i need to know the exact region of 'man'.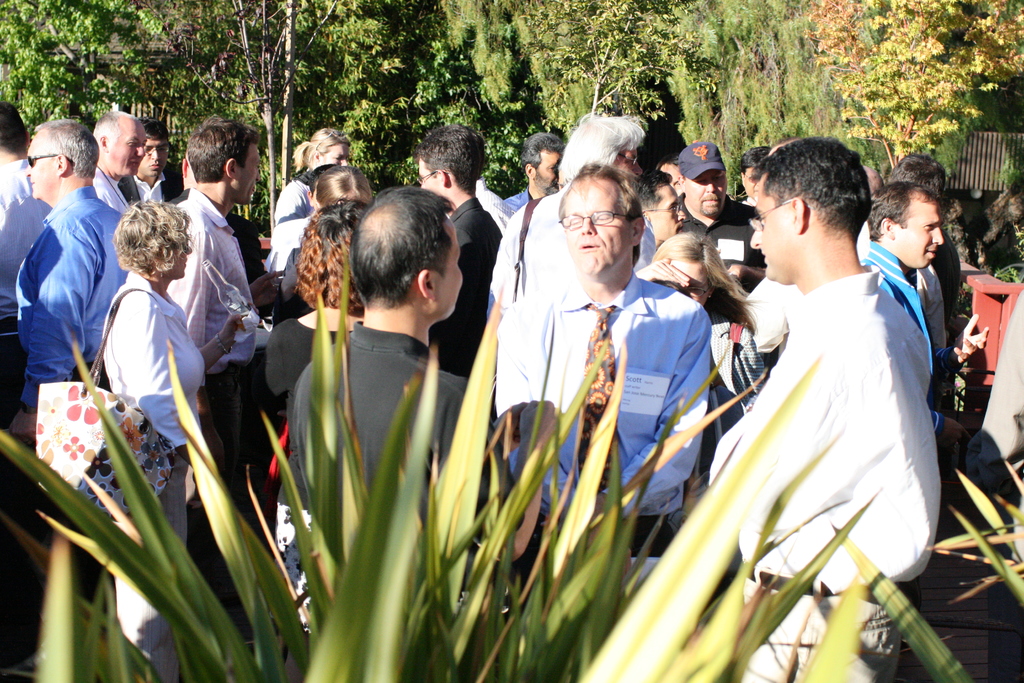
Region: l=493, t=165, r=710, b=561.
